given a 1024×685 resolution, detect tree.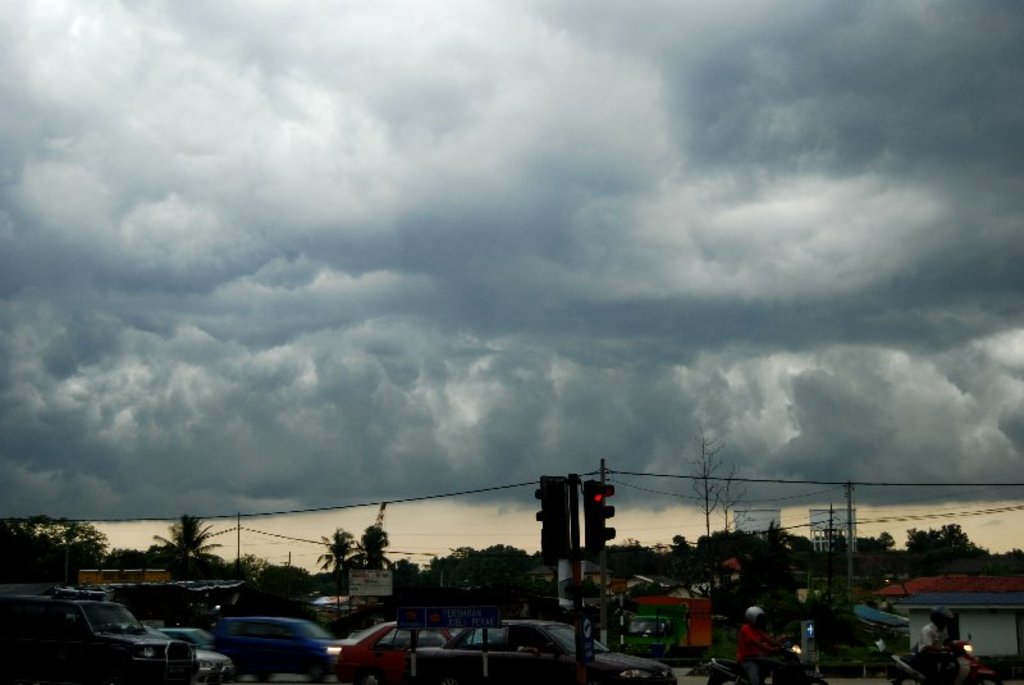
detection(399, 542, 545, 626).
